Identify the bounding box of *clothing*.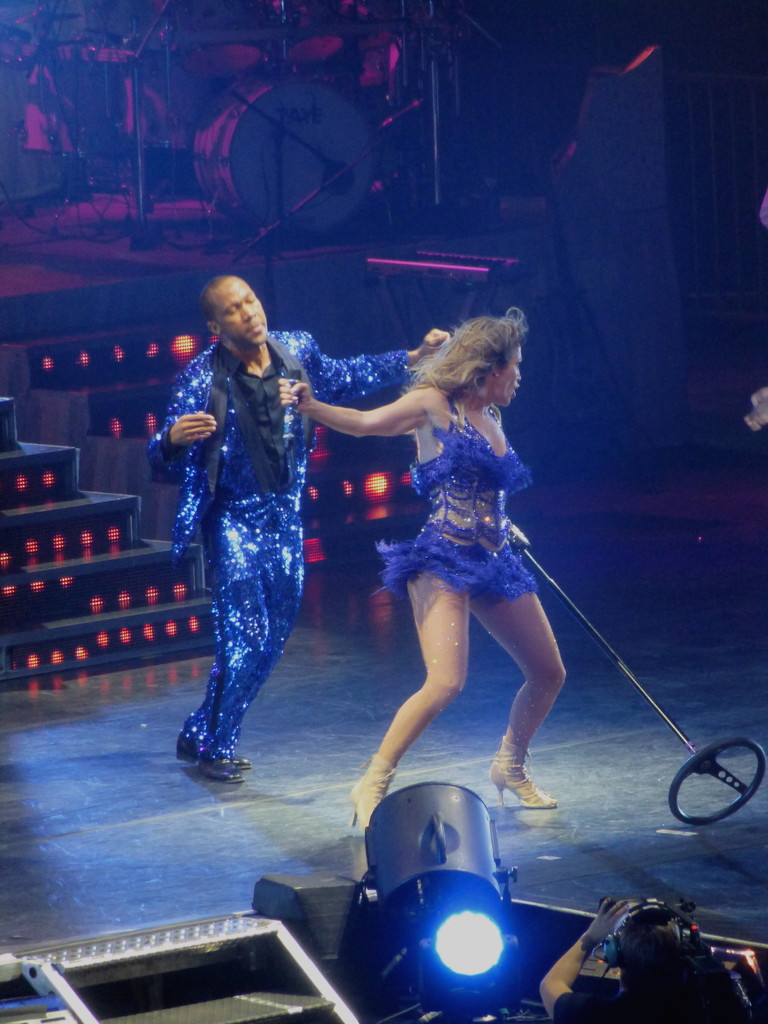
Rect(365, 395, 545, 629).
